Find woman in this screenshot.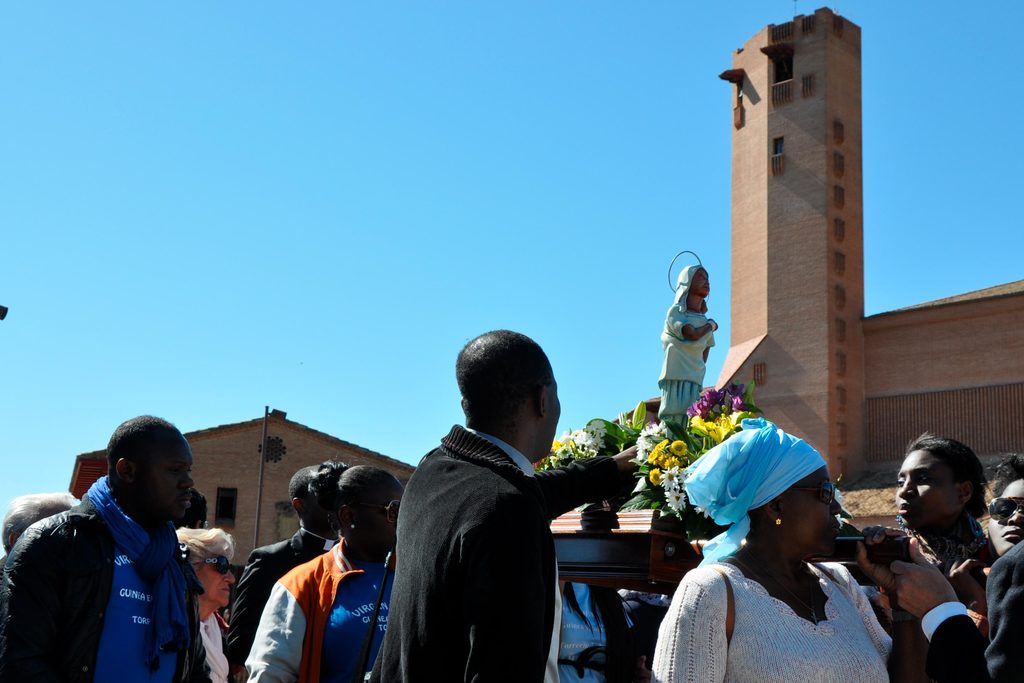
The bounding box for woman is select_region(645, 410, 888, 682).
